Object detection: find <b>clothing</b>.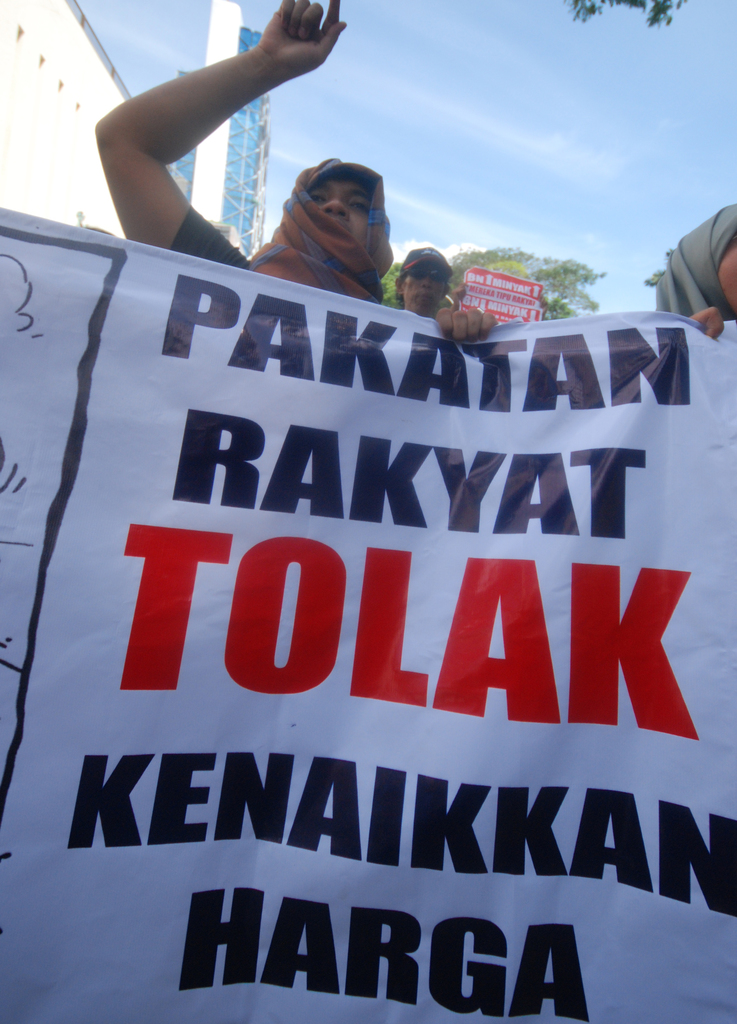
658, 205, 736, 317.
